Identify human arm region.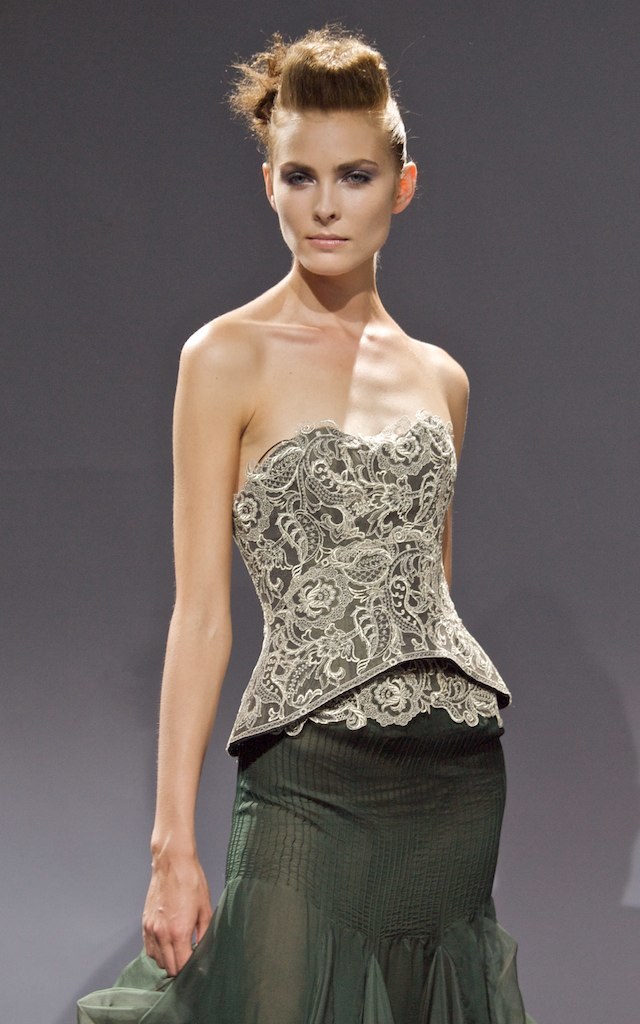
Region: select_region(131, 408, 257, 1023).
